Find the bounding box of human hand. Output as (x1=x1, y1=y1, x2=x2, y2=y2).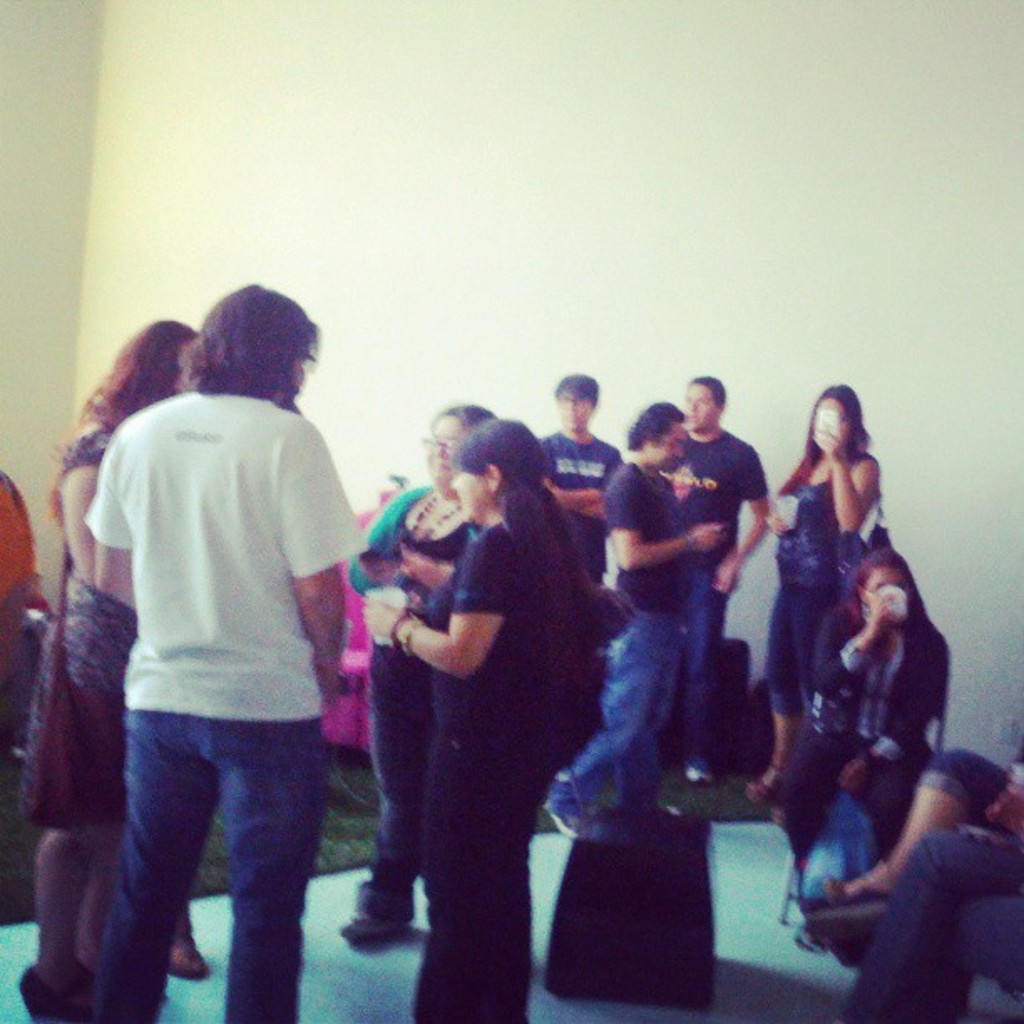
(x1=763, y1=512, x2=793, y2=537).
